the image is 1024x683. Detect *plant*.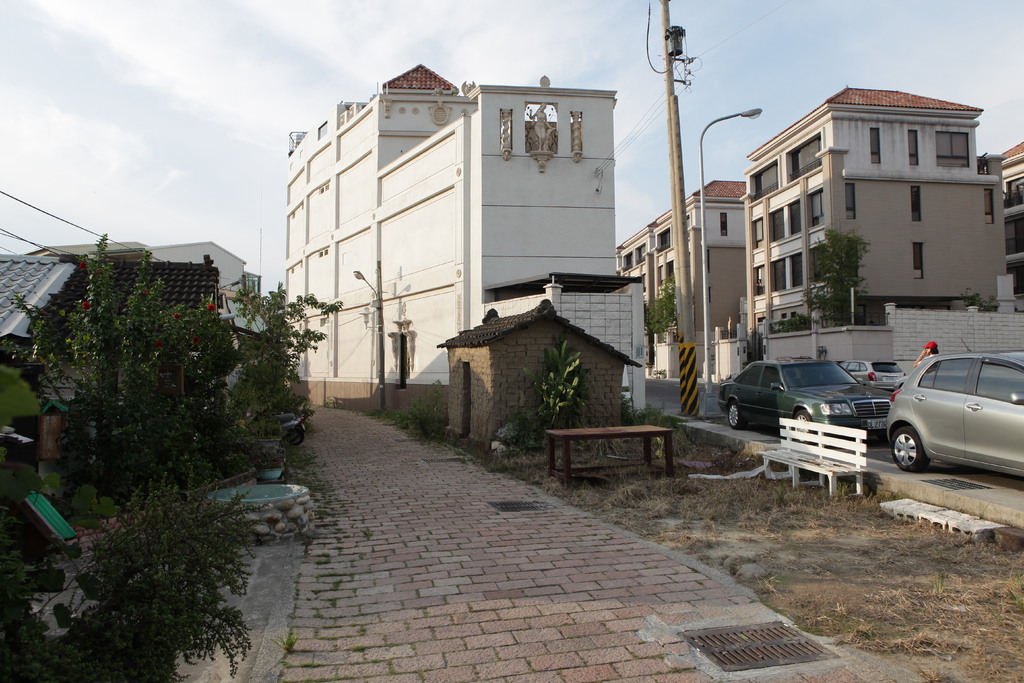
Detection: l=282, t=630, r=303, b=653.
